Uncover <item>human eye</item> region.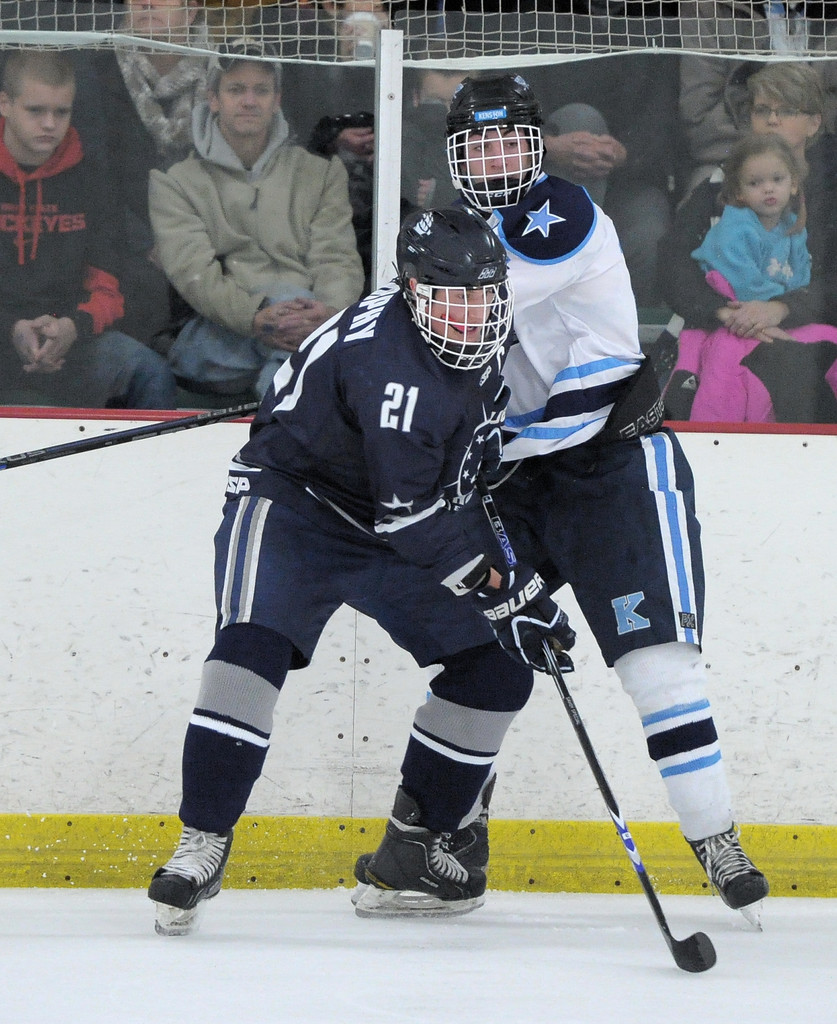
Uncovered: x1=772, y1=176, x2=789, y2=187.
